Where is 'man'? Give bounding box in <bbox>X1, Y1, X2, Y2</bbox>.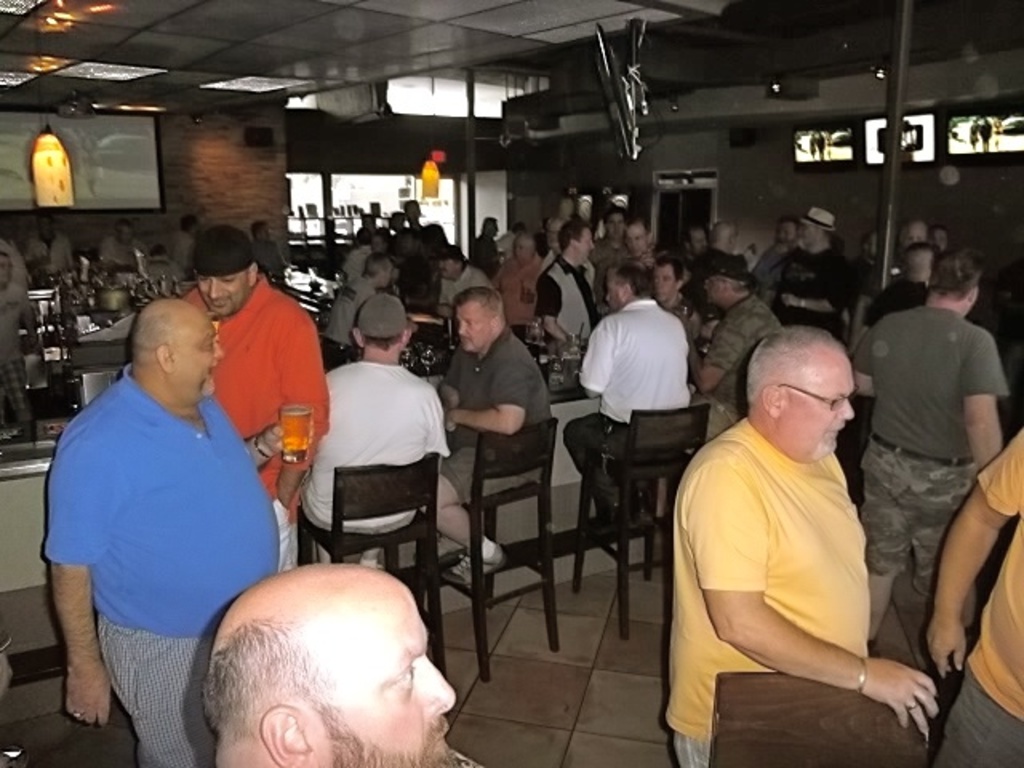
<bbox>493, 230, 549, 331</bbox>.
